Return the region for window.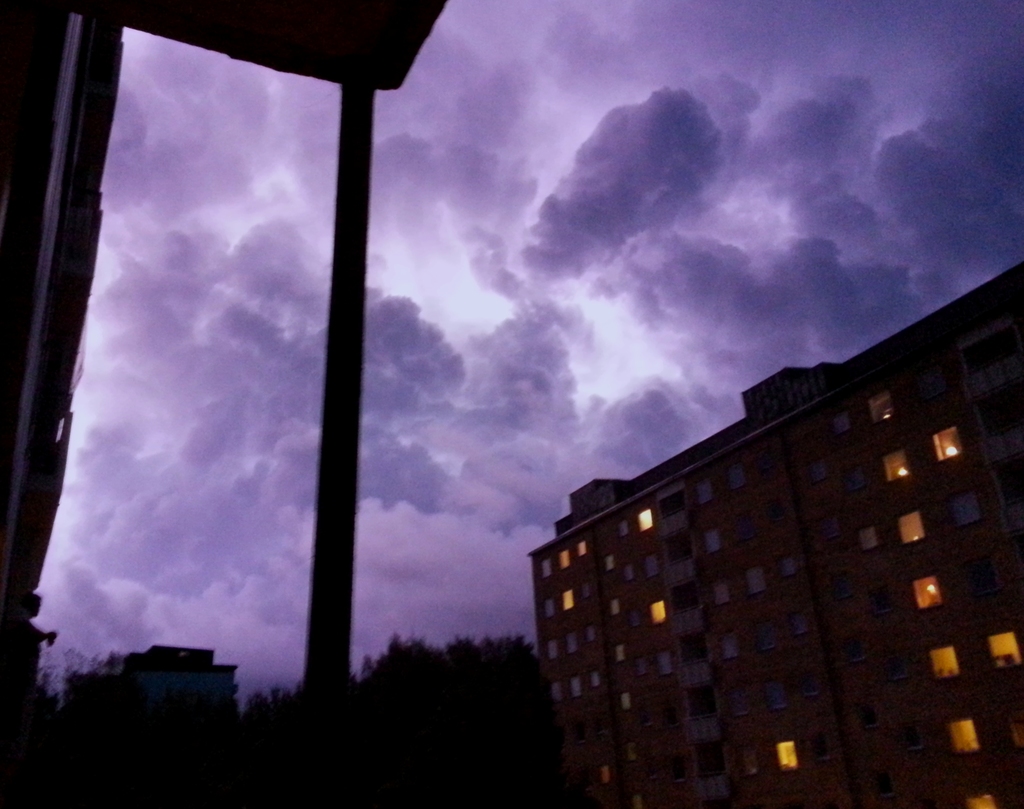
pyautogui.locateOnScreen(894, 717, 923, 757).
